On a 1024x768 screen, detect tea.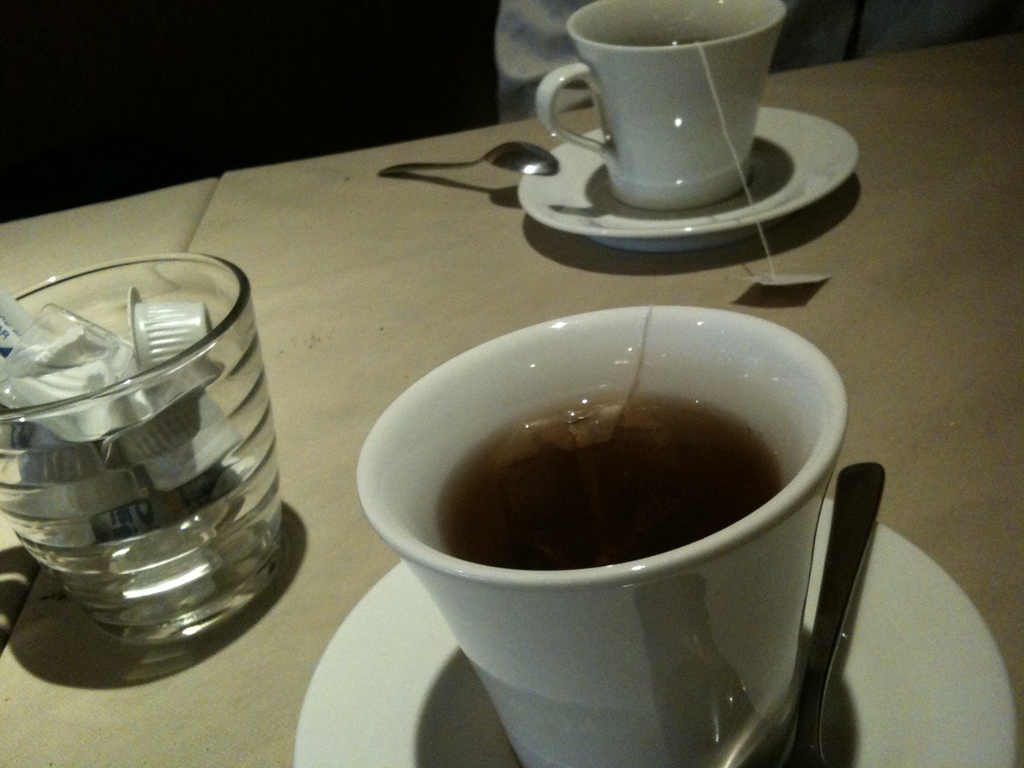
(620, 33, 703, 48).
